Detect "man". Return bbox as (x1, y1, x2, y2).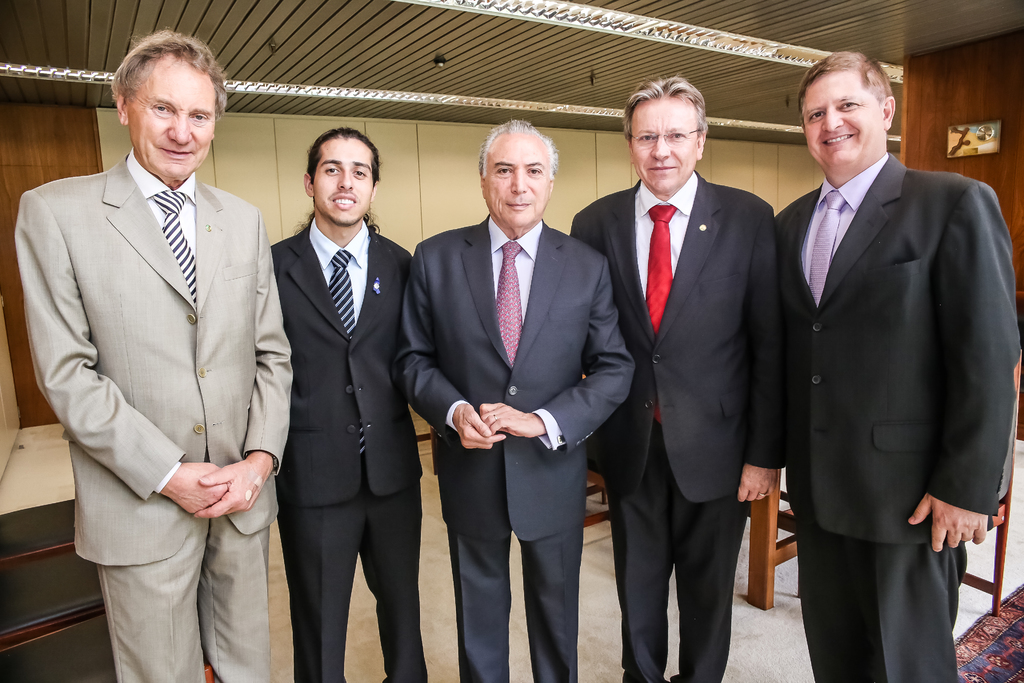
(20, 0, 284, 682).
